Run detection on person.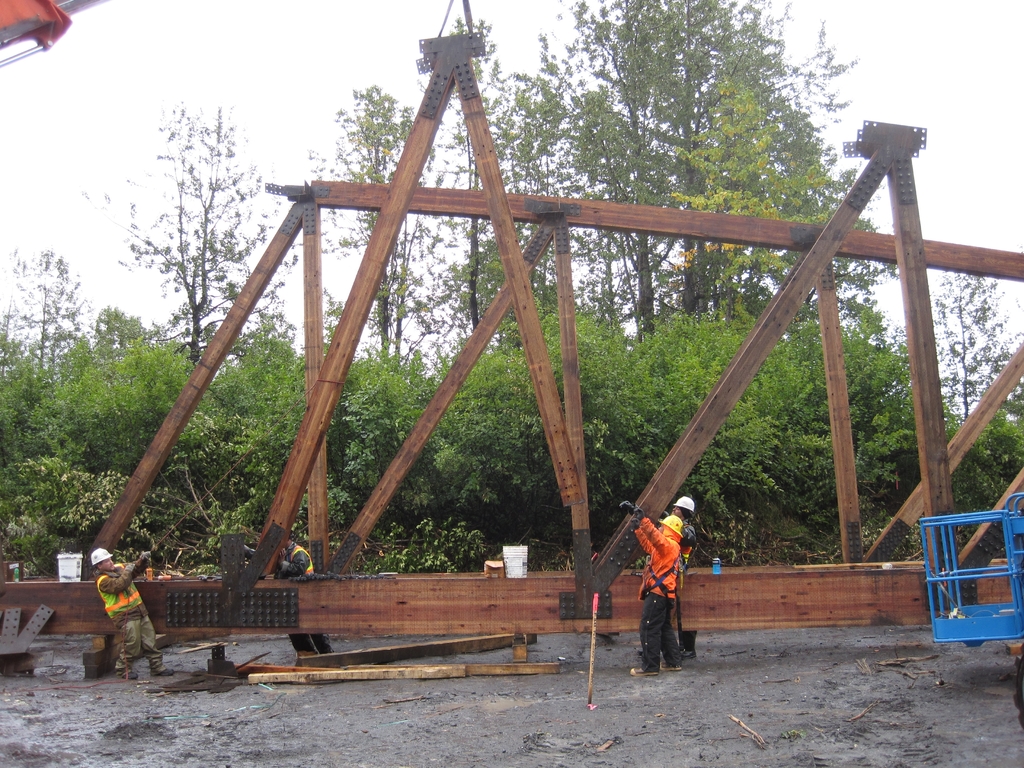
Result: {"left": 636, "top": 495, "right": 694, "bottom": 659}.
